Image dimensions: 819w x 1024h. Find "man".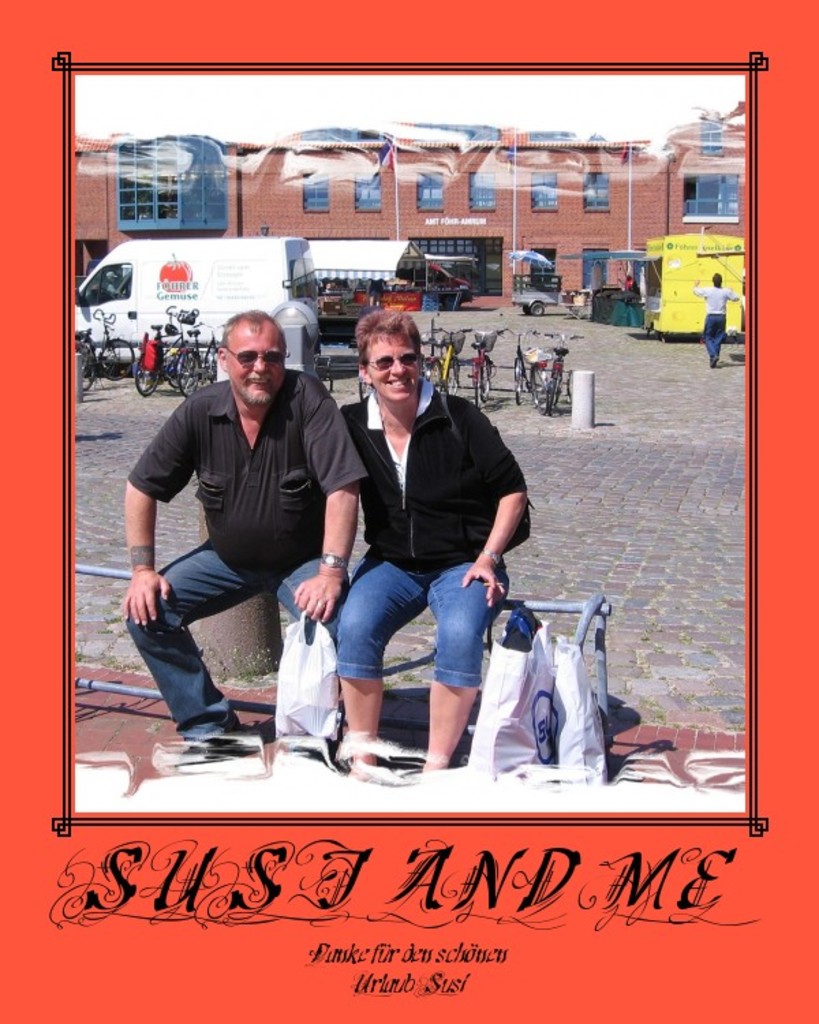
(left=333, top=303, right=535, bottom=771).
